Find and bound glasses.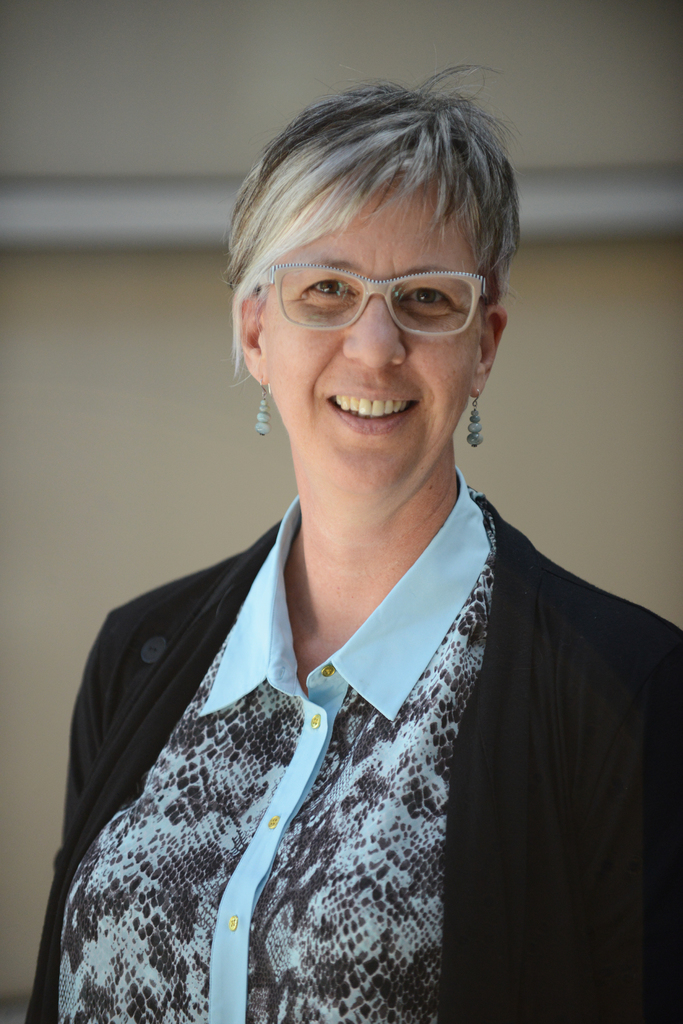
Bound: Rect(246, 247, 505, 330).
